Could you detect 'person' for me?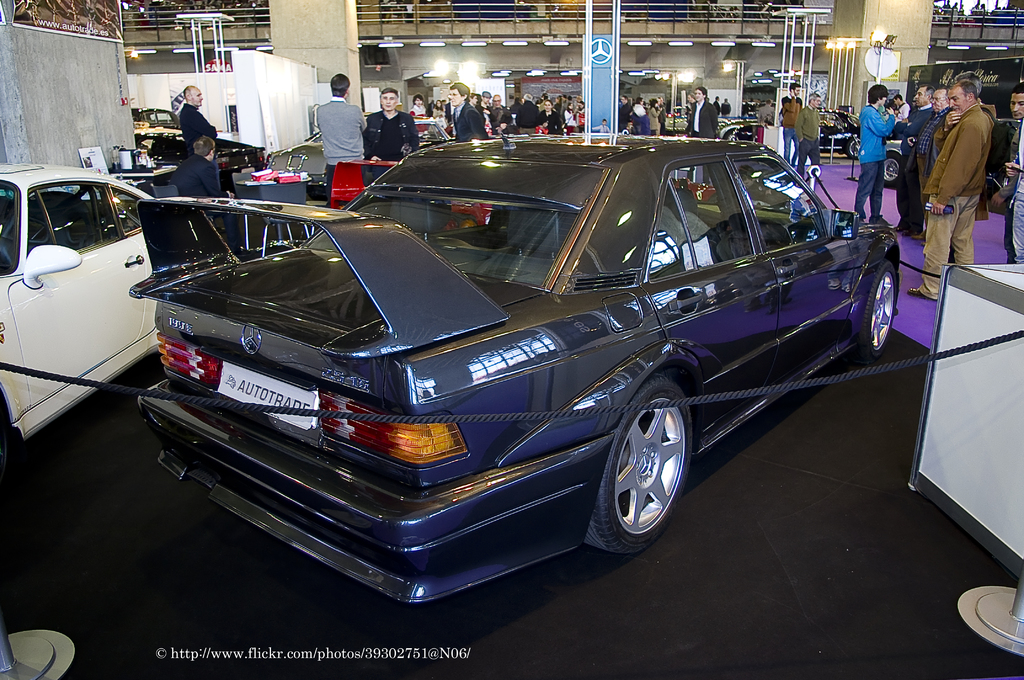
Detection result: 176, 134, 220, 196.
